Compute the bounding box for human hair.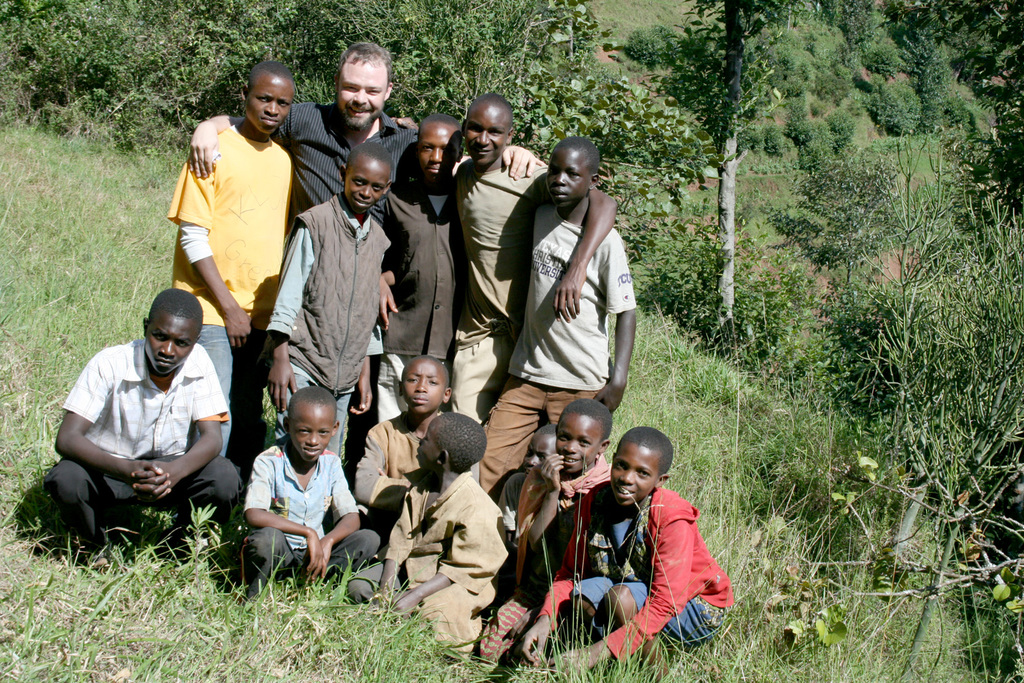
(614, 426, 673, 485).
